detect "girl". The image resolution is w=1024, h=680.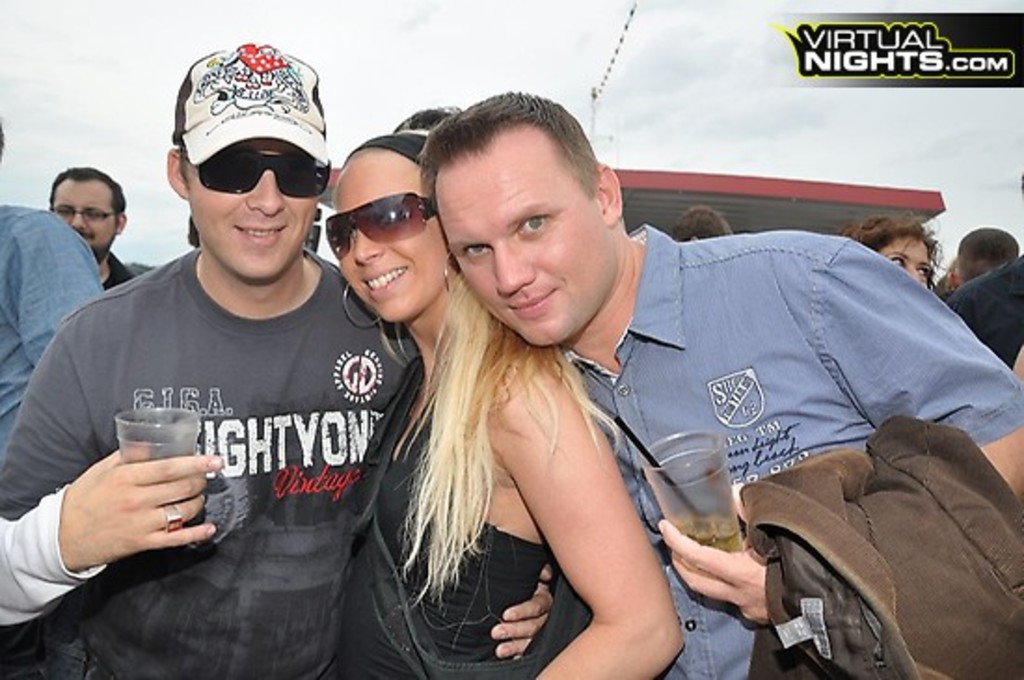
[849, 225, 938, 283].
